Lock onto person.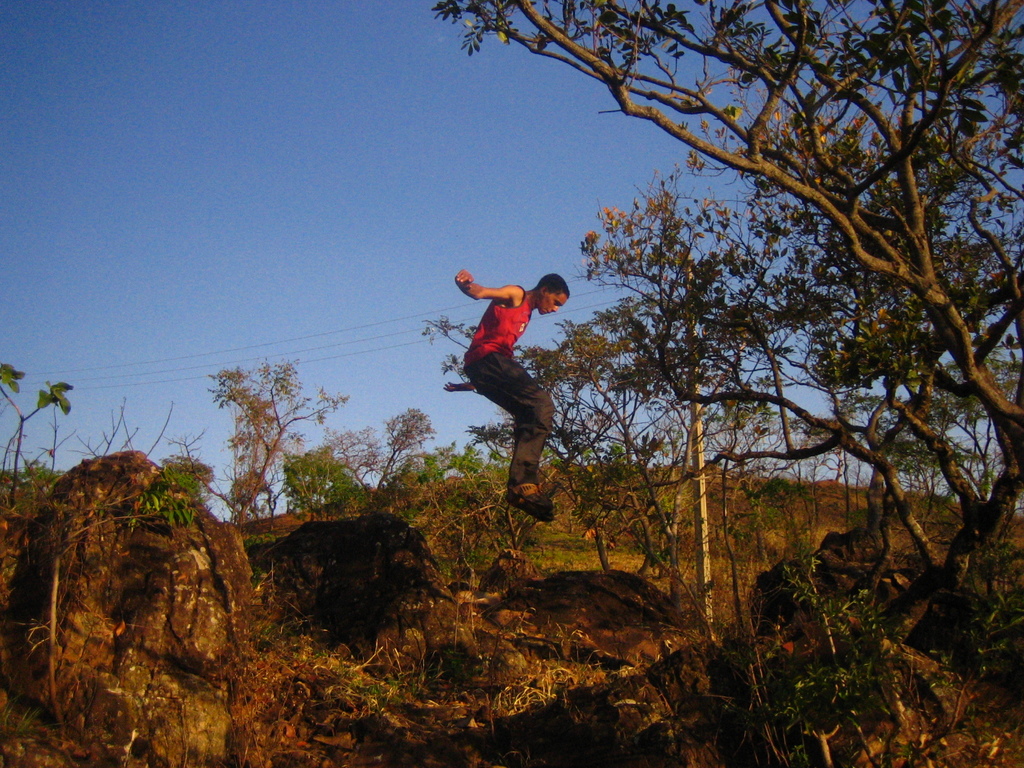
Locked: 463:272:571:518.
